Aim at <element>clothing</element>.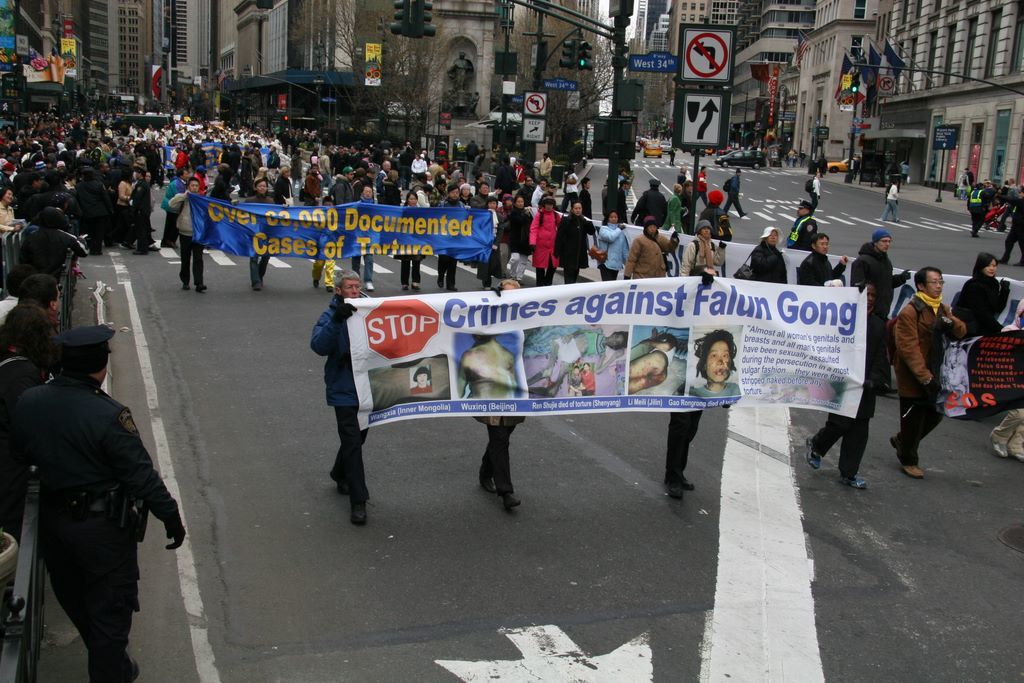
Aimed at {"left": 539, "top": 155, "right": 555, "bottom": 181}.
